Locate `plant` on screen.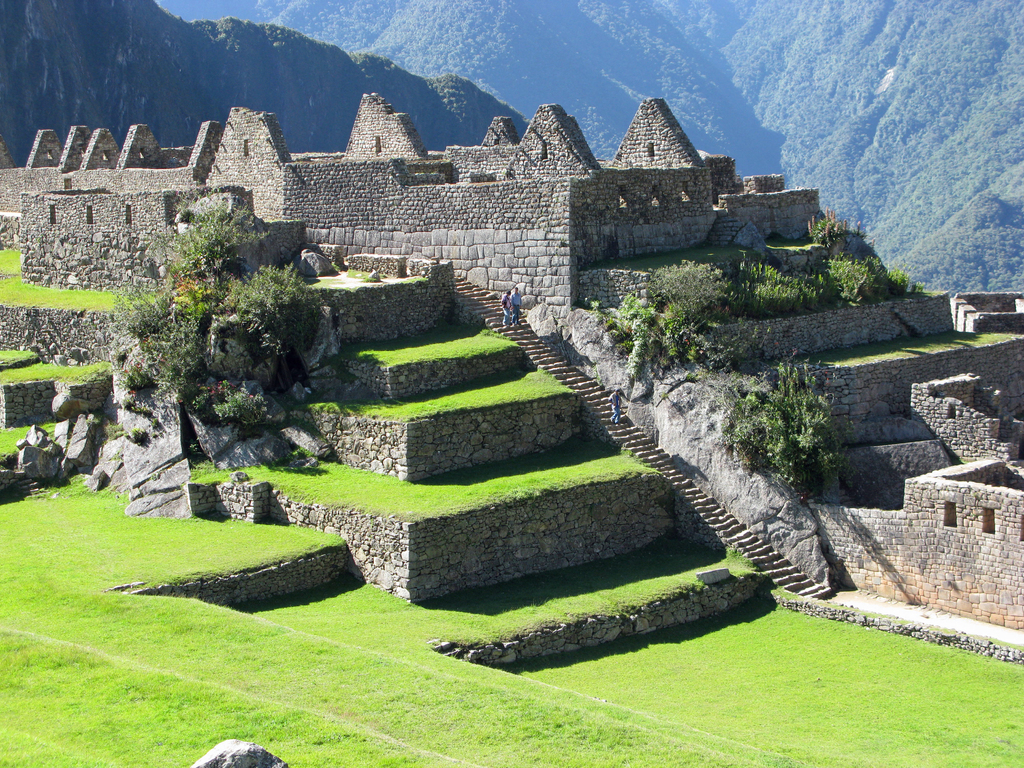
On screen at [149, 470, 163, 481].
